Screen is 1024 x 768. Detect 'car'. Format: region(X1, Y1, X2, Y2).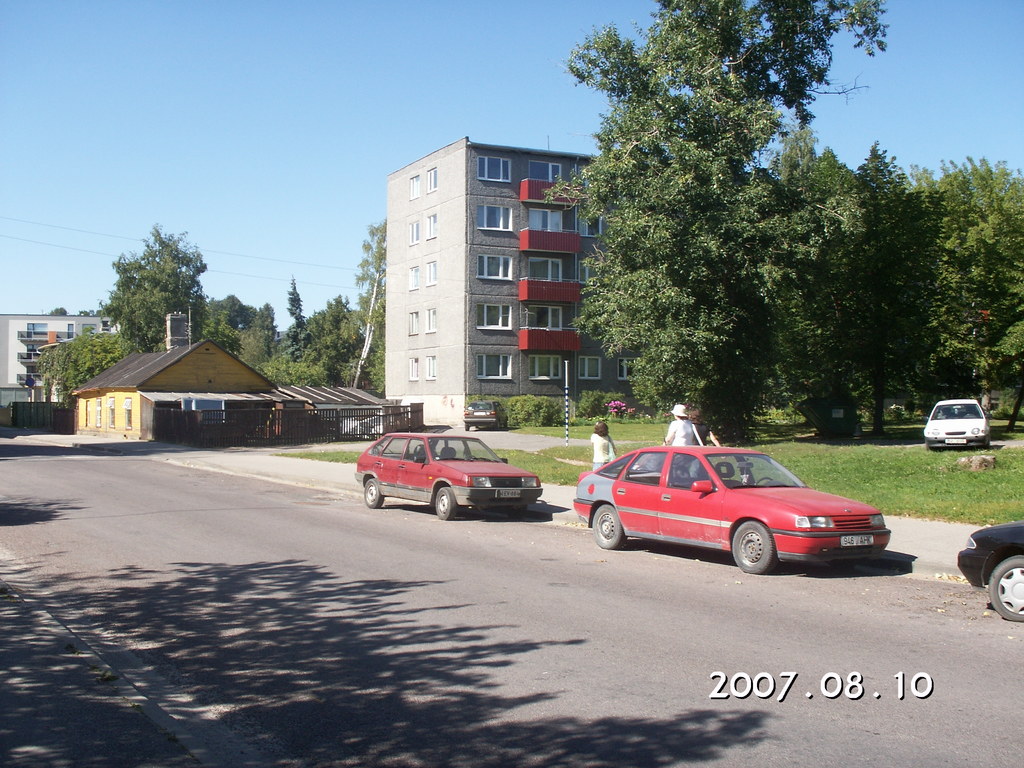
region(360, 437, 540, 518).
